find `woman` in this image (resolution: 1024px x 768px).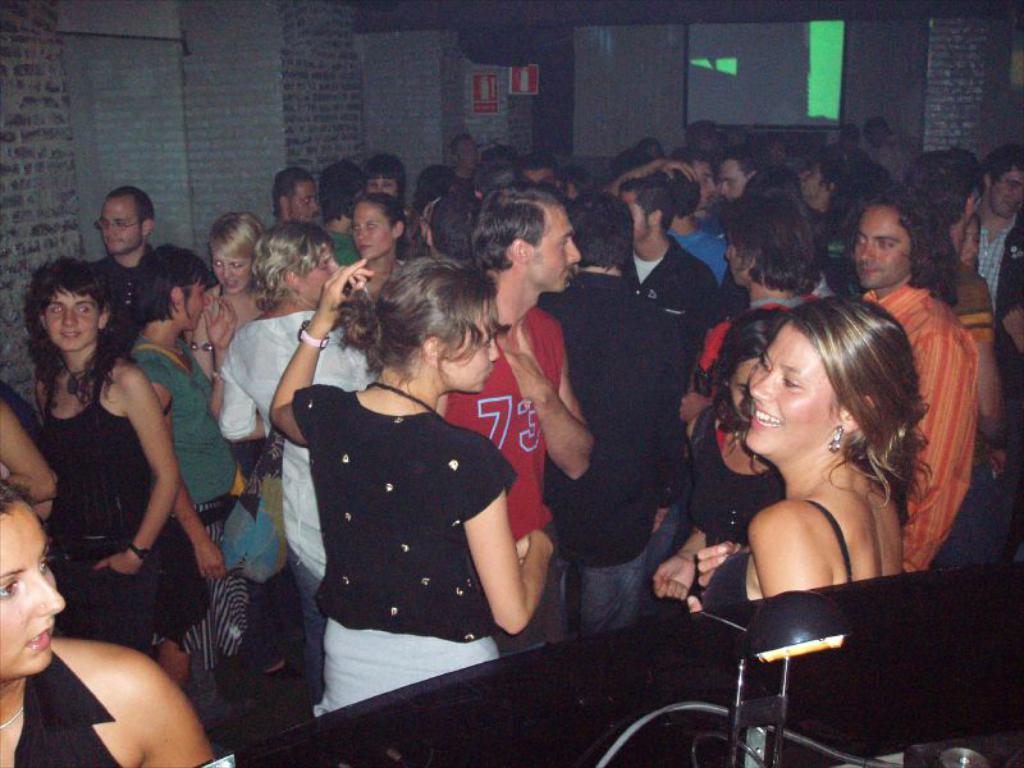
pyautogui.locateOnScreen(132, 244, 248, 707).
